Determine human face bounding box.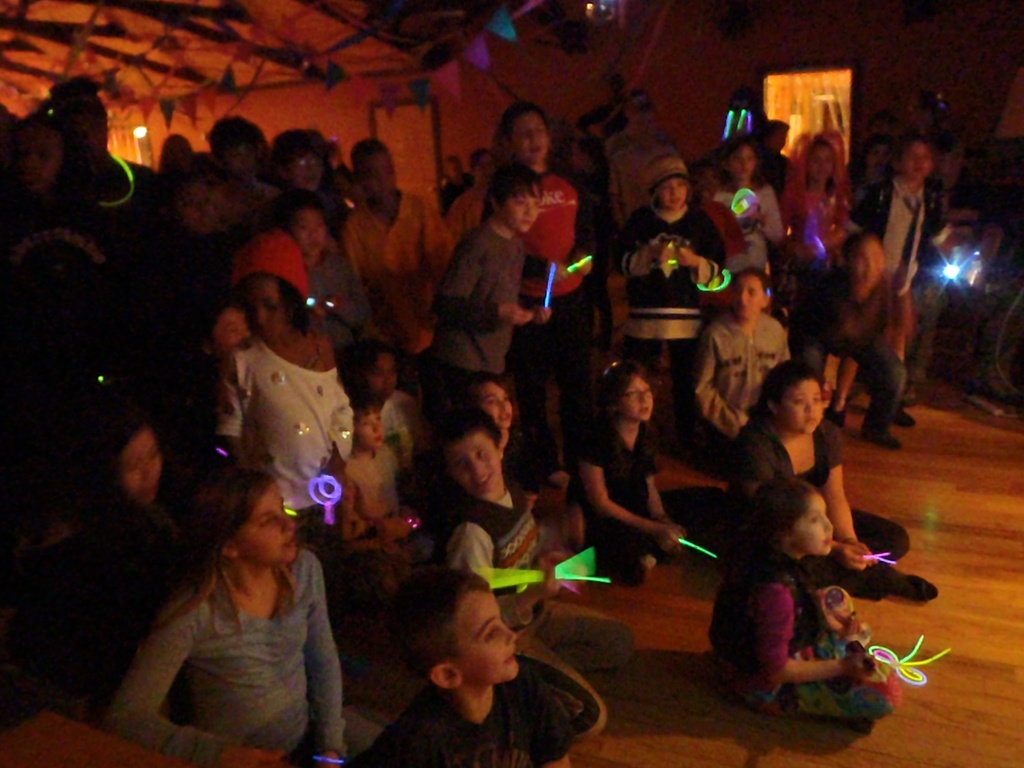
Determined: [x1=358, y1=152, x2=396, y2=198].
